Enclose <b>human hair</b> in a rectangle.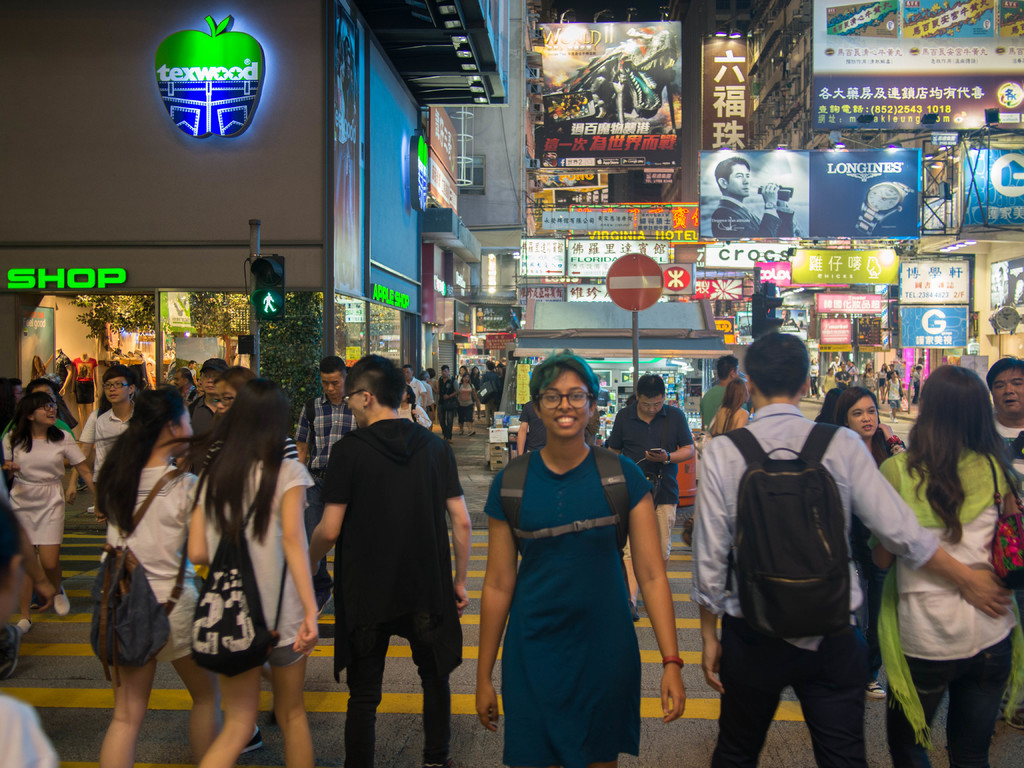
bbox=[717, 353, 739, 382].
